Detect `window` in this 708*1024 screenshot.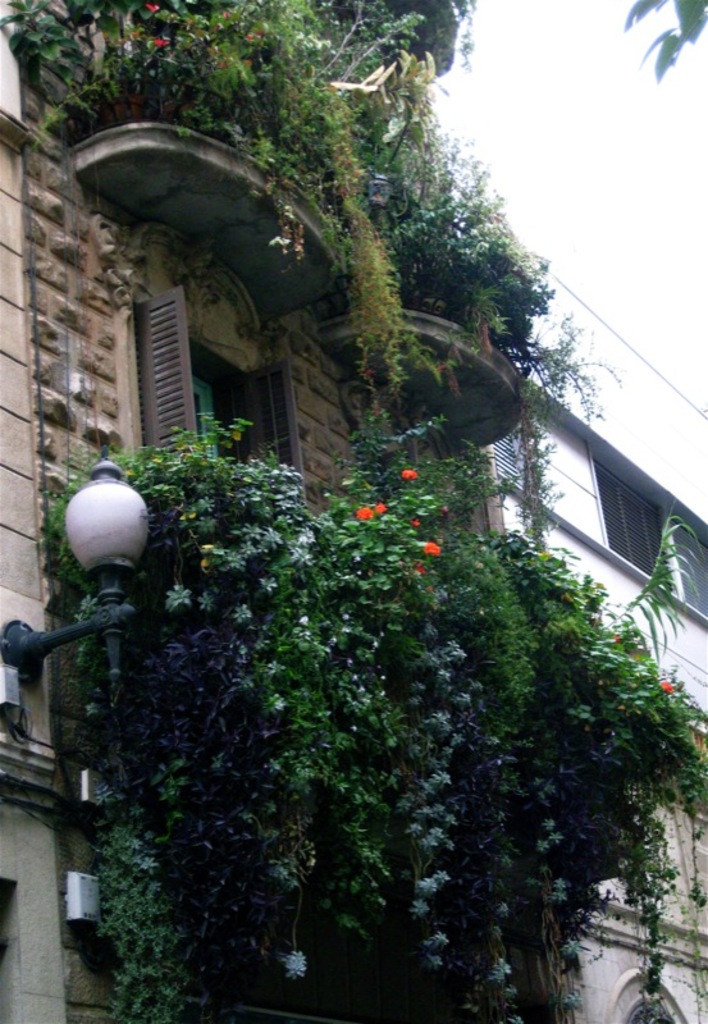
Detection: [127, 296, 316, 547].
